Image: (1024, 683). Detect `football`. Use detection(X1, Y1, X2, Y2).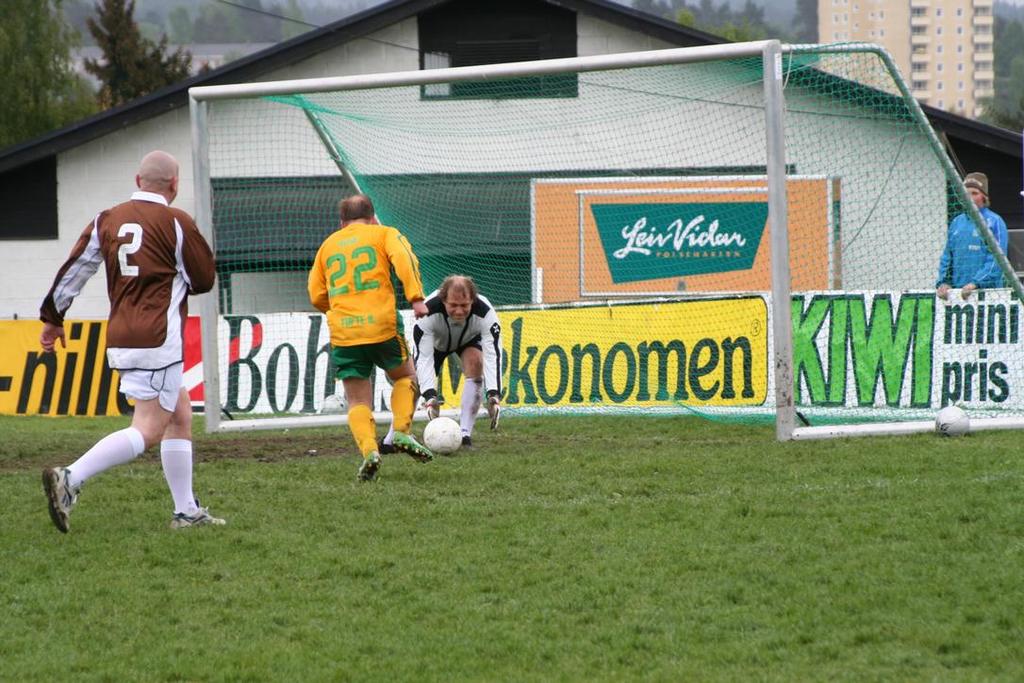
detection(422, 415, 462, 455).
